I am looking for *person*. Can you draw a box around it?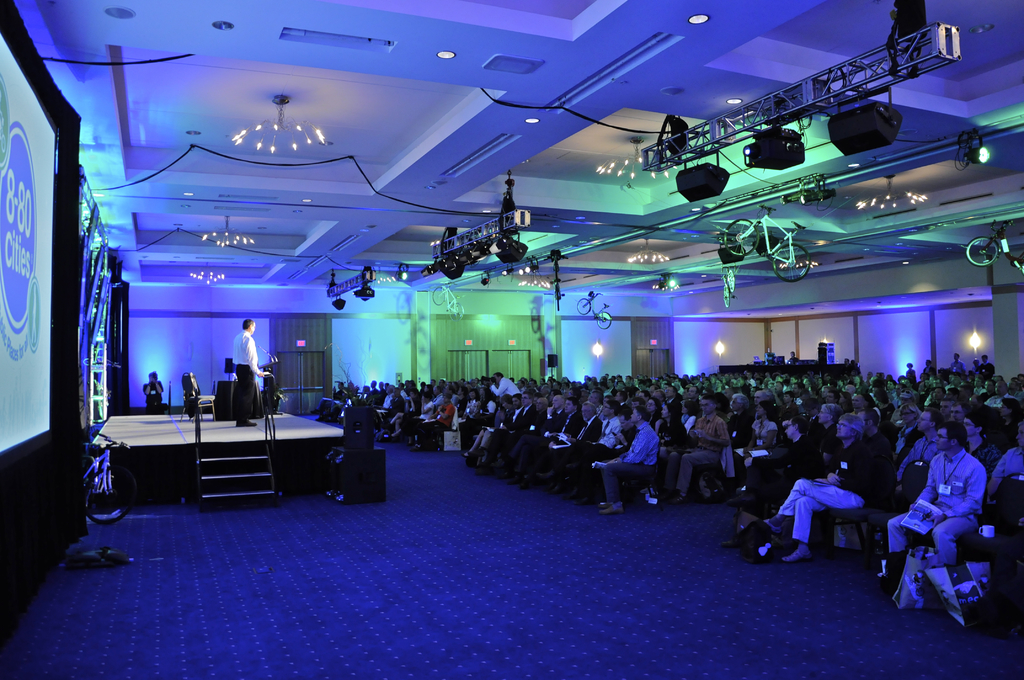
Sure, the bounding box is 749, 408, 873, 562.
